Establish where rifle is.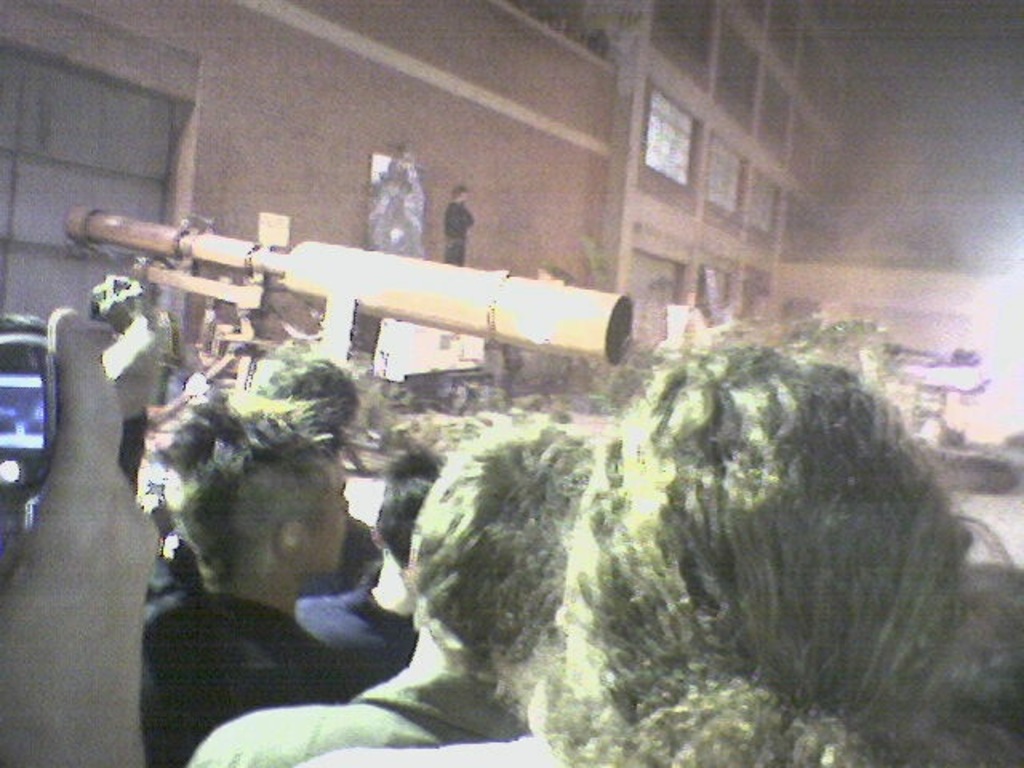
Established at crop(70, 203, 587, 384).
